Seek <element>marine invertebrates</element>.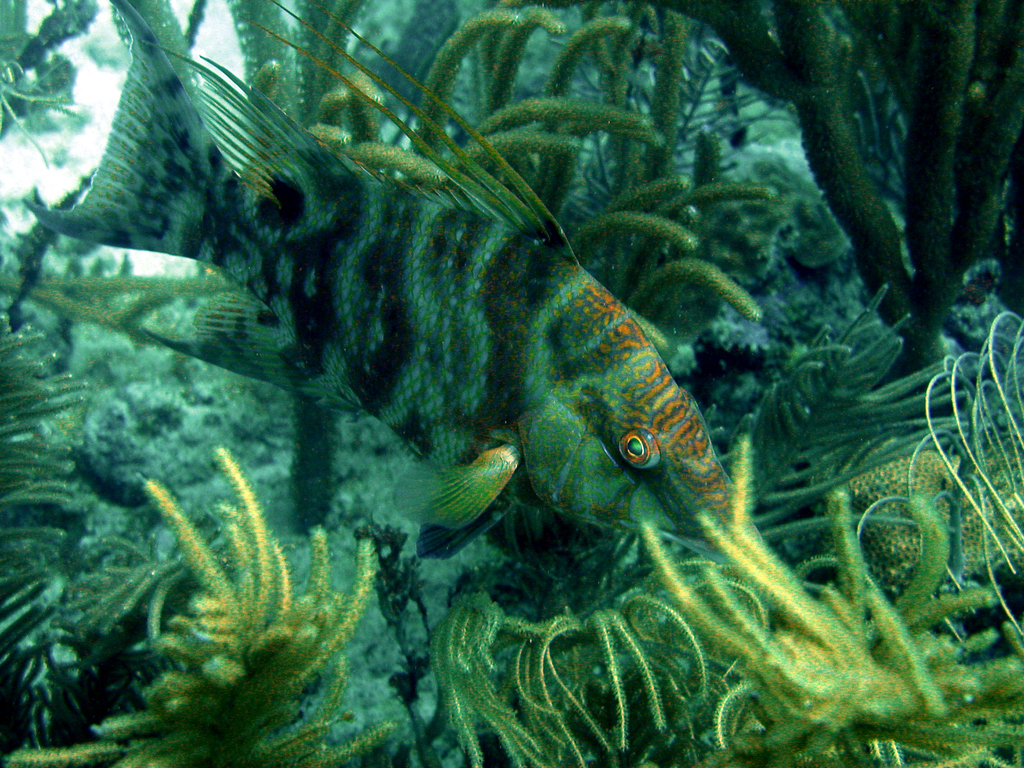
(left=296, top=5, right=800, bottom=600).
